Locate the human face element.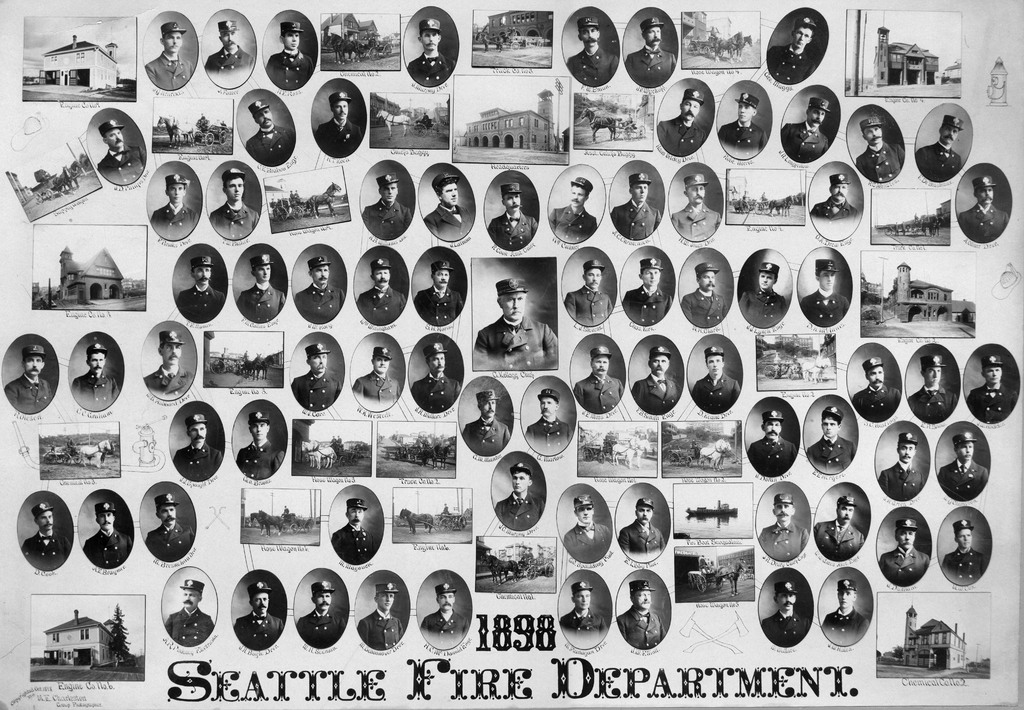
Element bbox: (593,355,609,376).
